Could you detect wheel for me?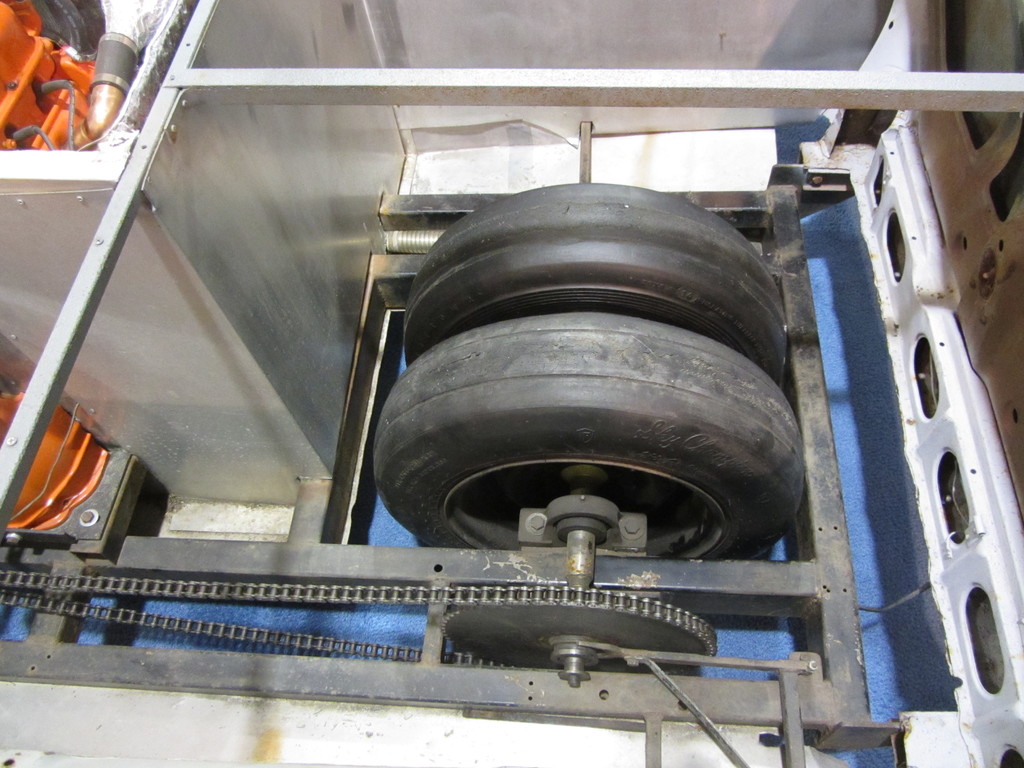
Detection result: x1=383 y1=312 x2=787 y2=537.
